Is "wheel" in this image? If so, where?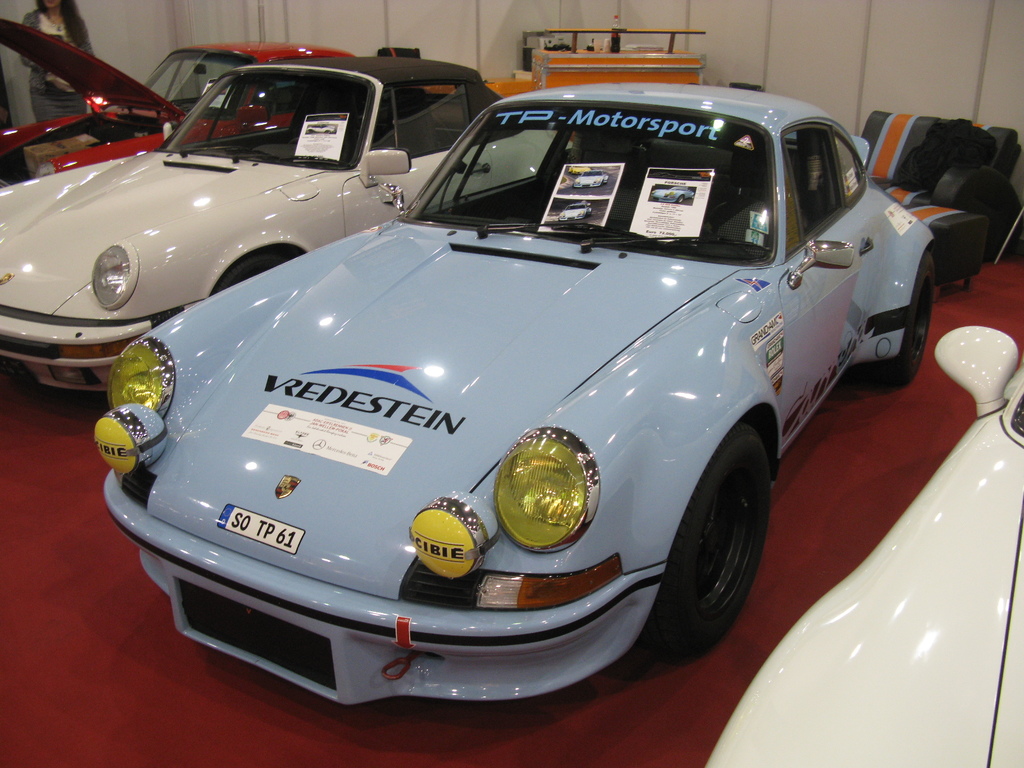
Yes, at locate(872, 252, 936, 384).
